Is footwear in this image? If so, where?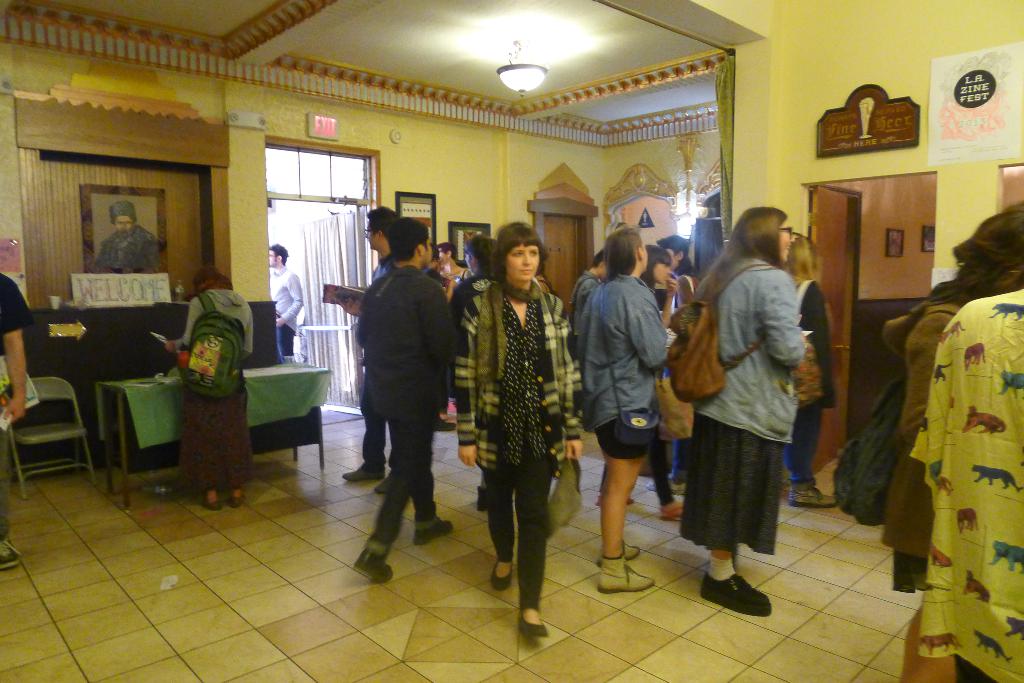
Yes, at rect(339, 460, 383, 483).
